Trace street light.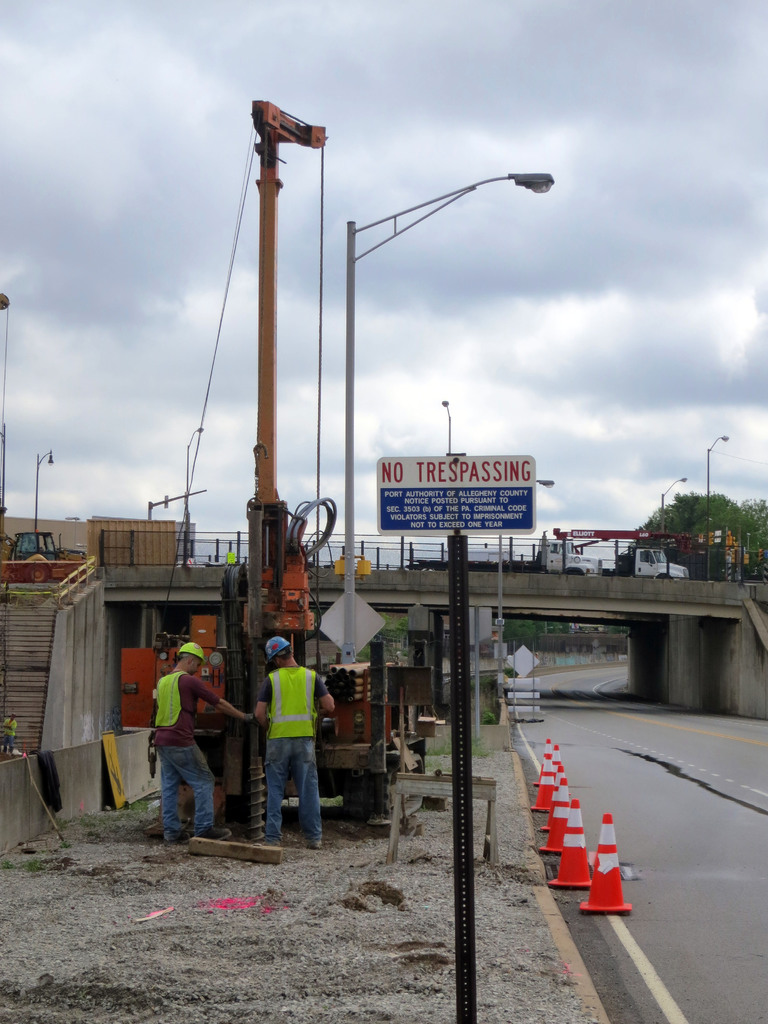
Traced to [left=337, top=163, right=563, bottom=671].
